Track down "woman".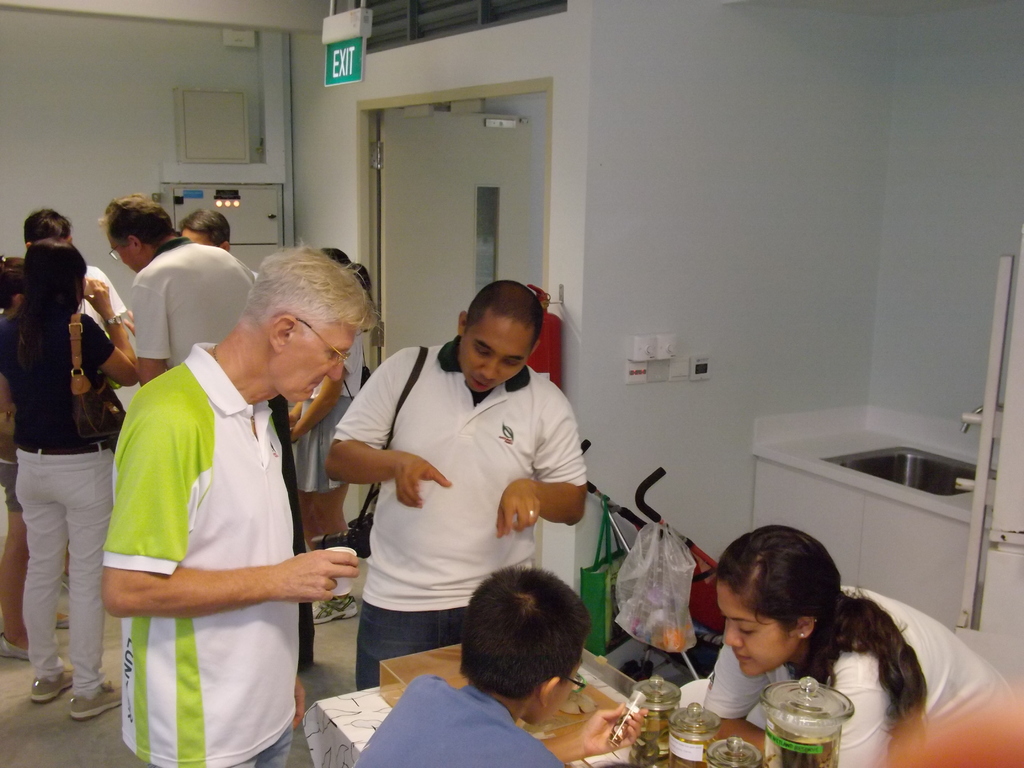
Tracked to x1=0 y1=239 x2=138 y2=735.
